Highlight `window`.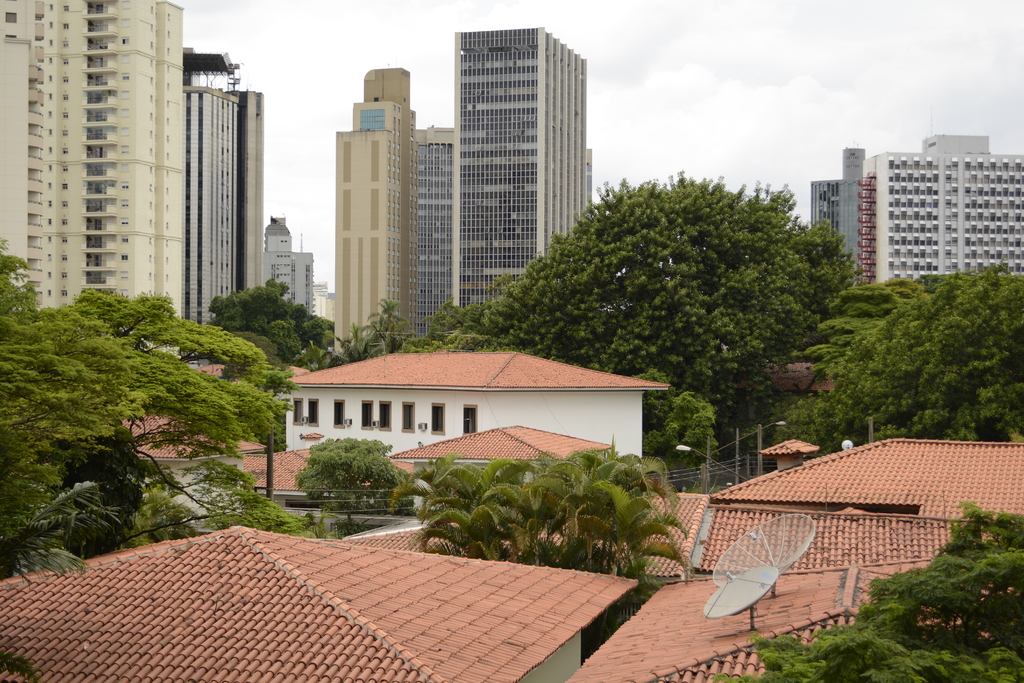
Highlighted region: {"left": 308, "top": 397, "right": 321, "bottom": 427}.
